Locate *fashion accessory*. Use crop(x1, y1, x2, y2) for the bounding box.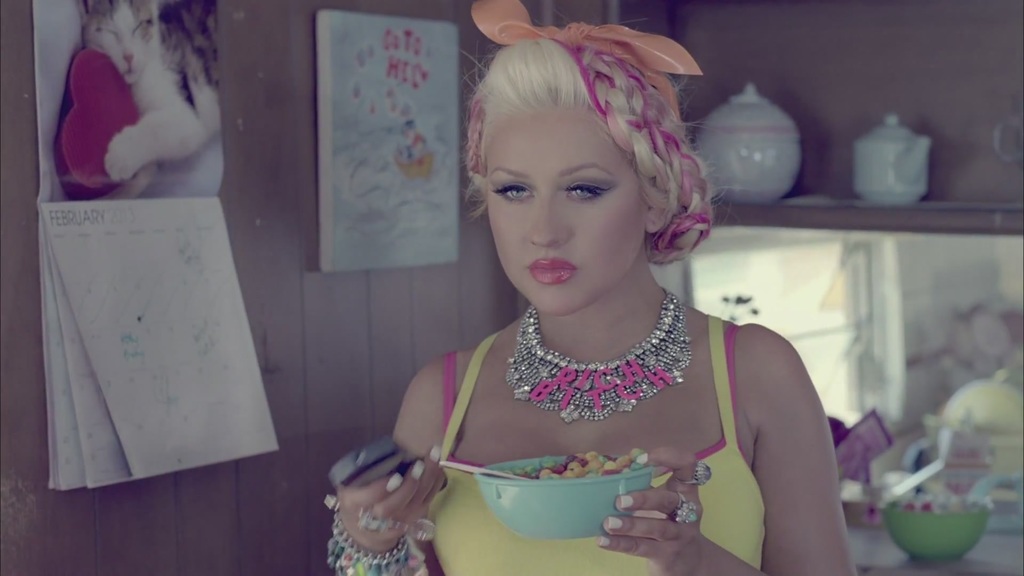
crop(468, 0, 701, 119).
